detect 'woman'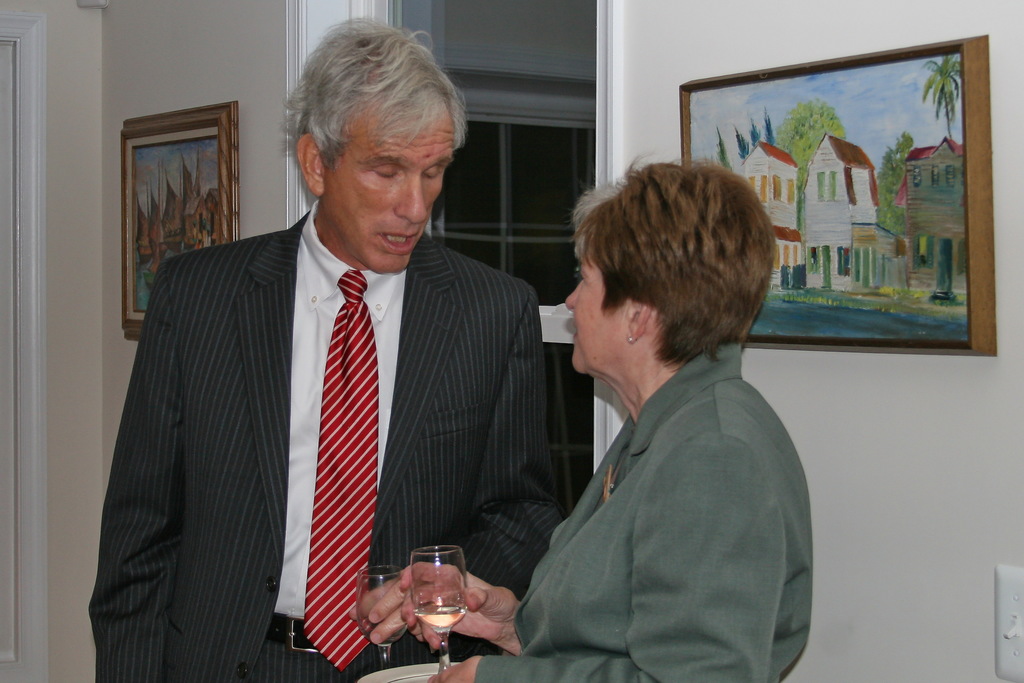
bbox(399, 140, 820, 682)
